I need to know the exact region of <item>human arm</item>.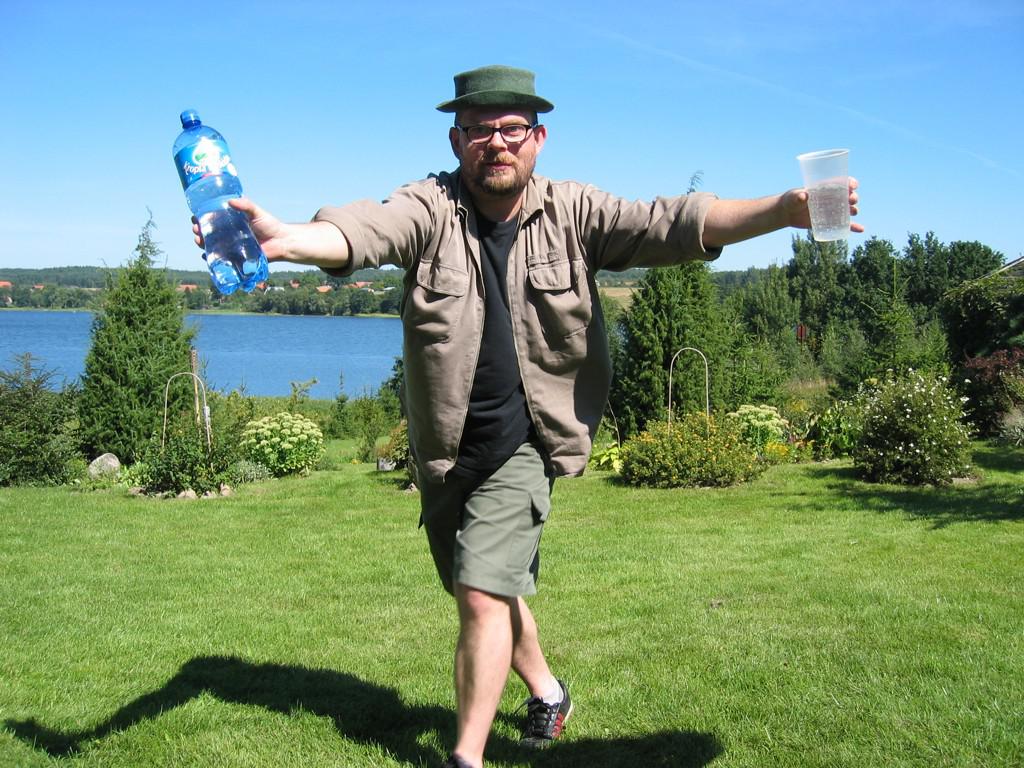
Region: crop(186, 172, 430, 278).
